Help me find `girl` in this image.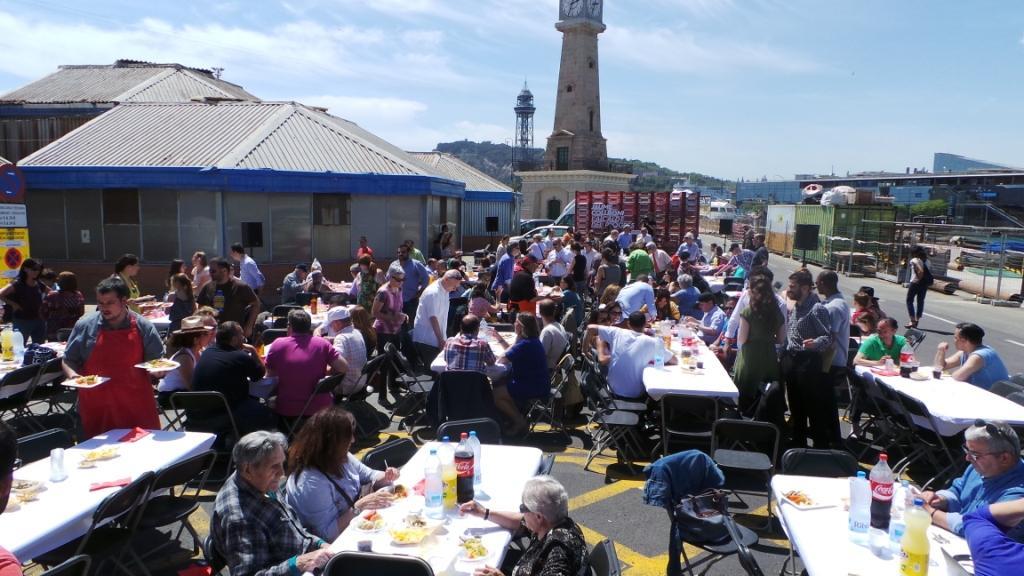
Found it: [191, 246, 207, 277].
